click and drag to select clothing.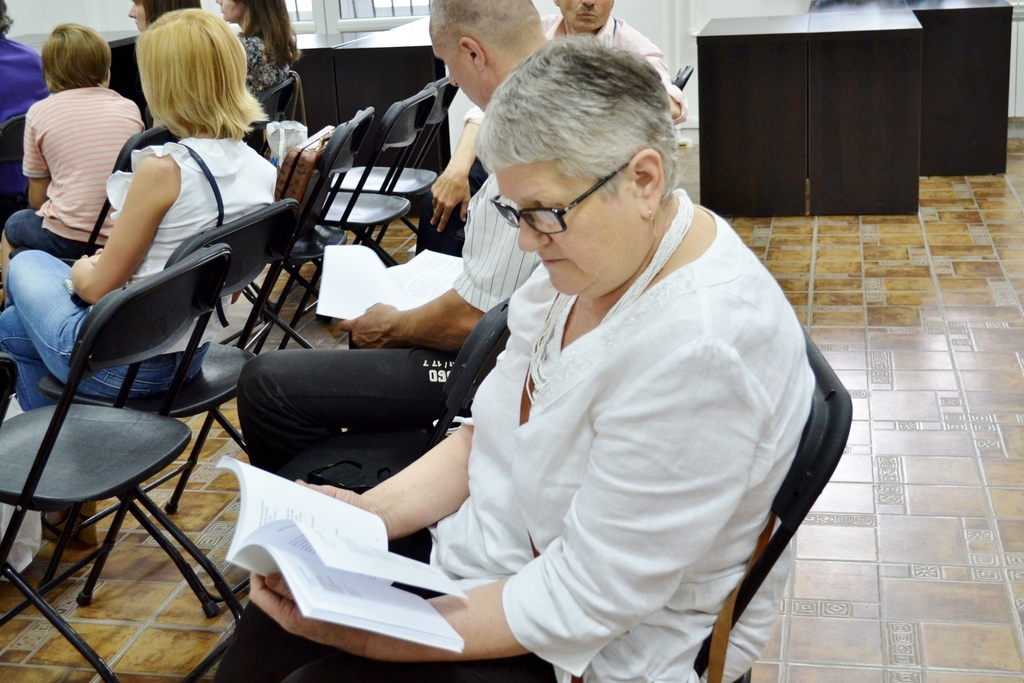
Selection: <box>243,348,454,474</box>.
